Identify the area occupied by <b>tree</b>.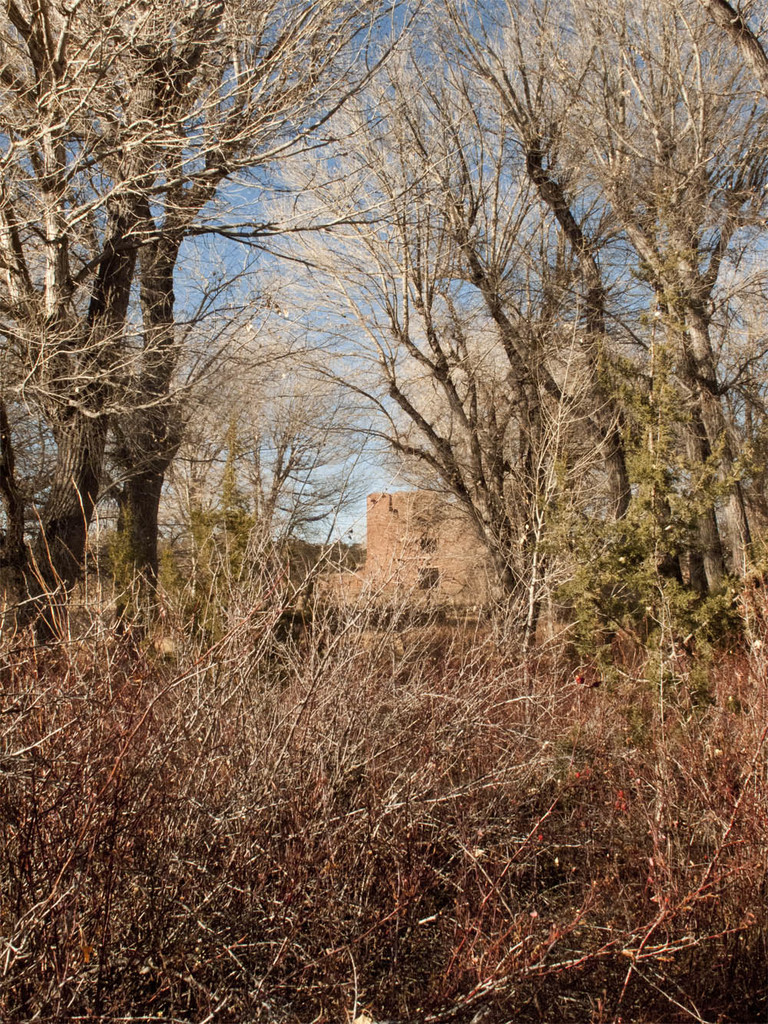
Area: x1=0, y1=0, x2=429, y2=647.
